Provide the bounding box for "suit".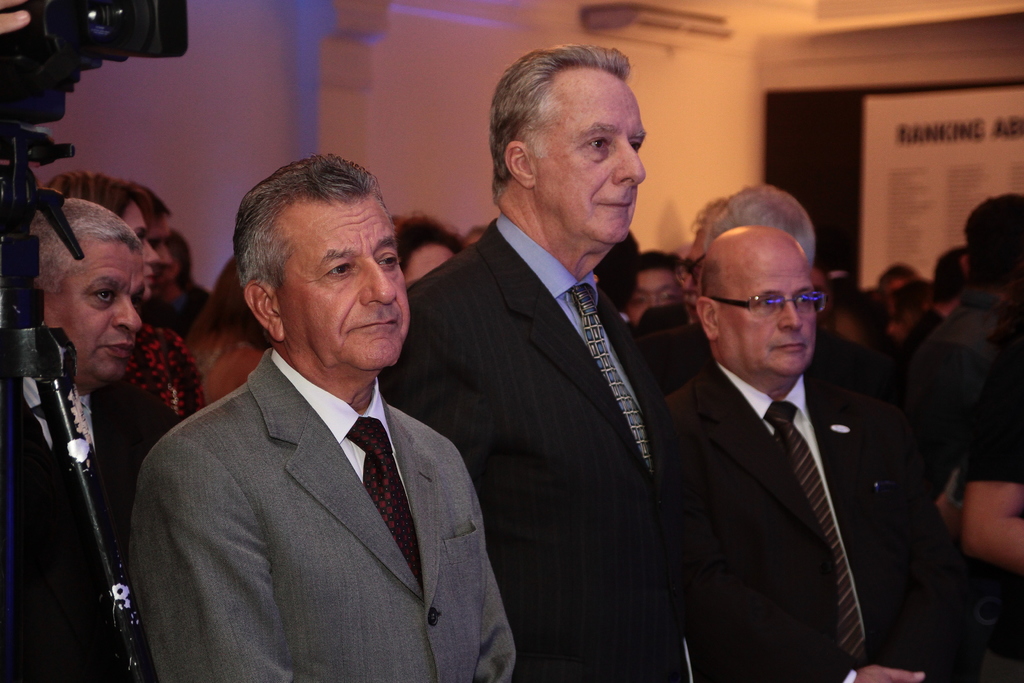
(0,361,175,677).
